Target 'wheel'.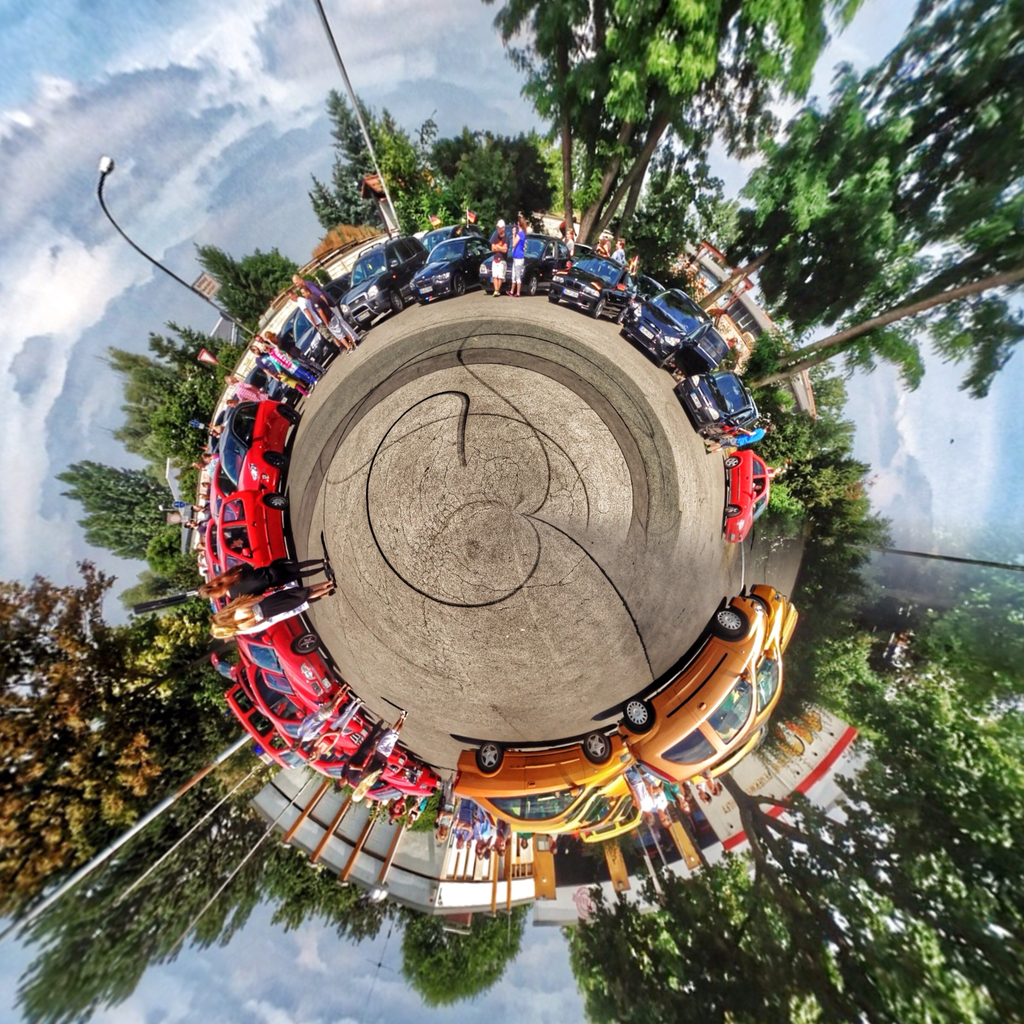
Target region: (452,275,465,294).
